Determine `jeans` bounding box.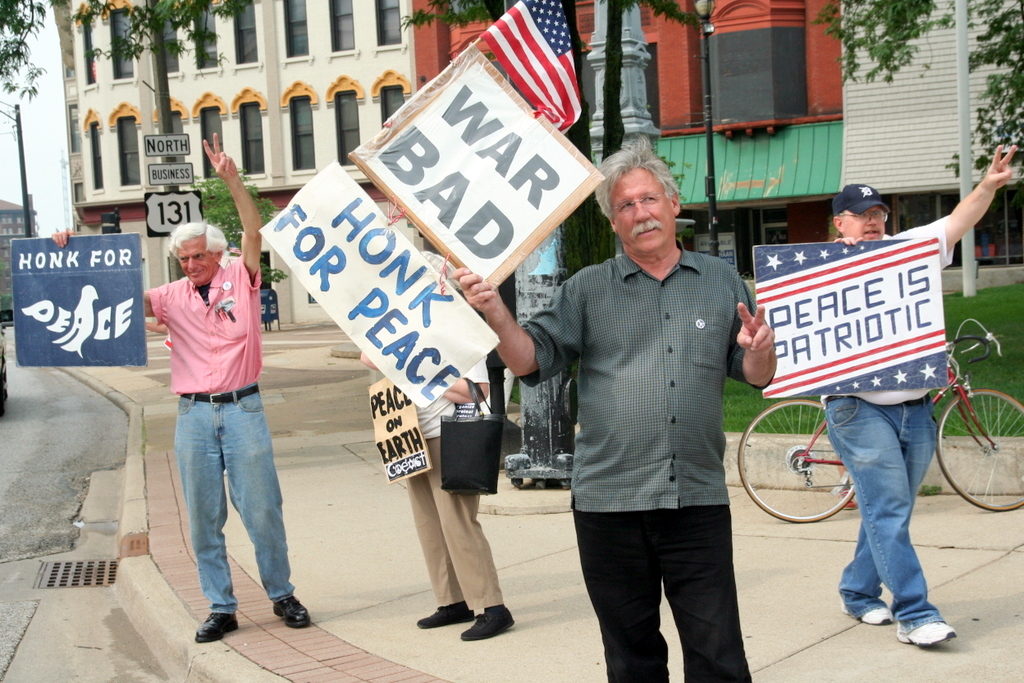
Determined: box(162, 395, 297, 646).
